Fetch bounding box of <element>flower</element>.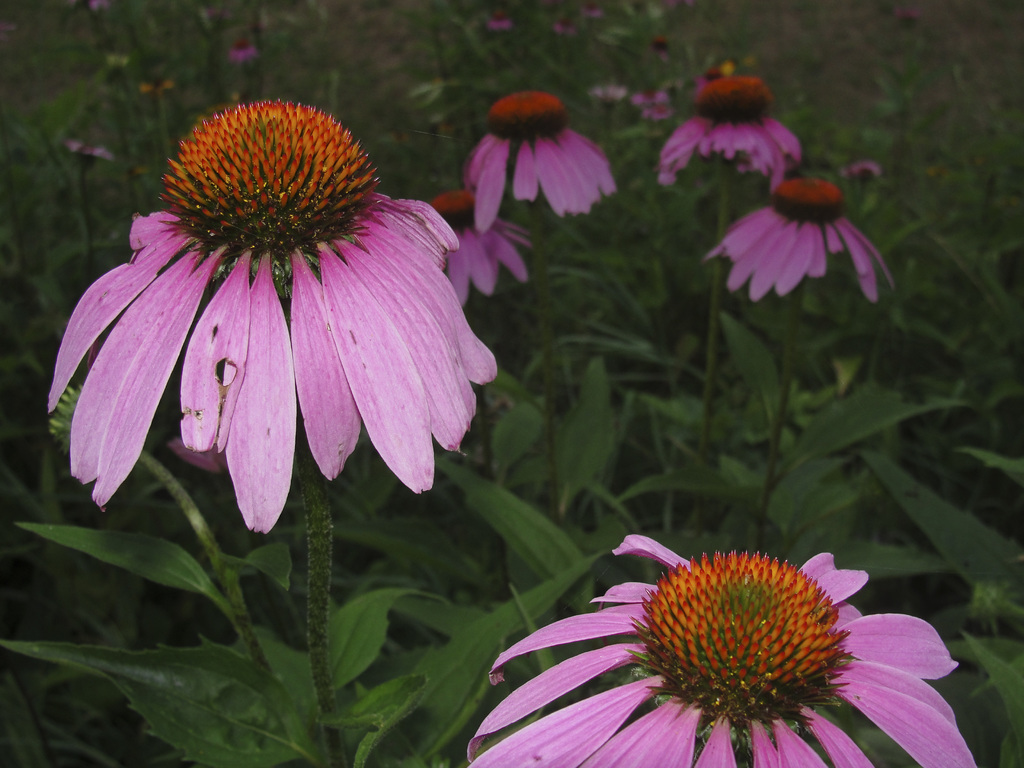
Bbox: 223,29,260,65.
